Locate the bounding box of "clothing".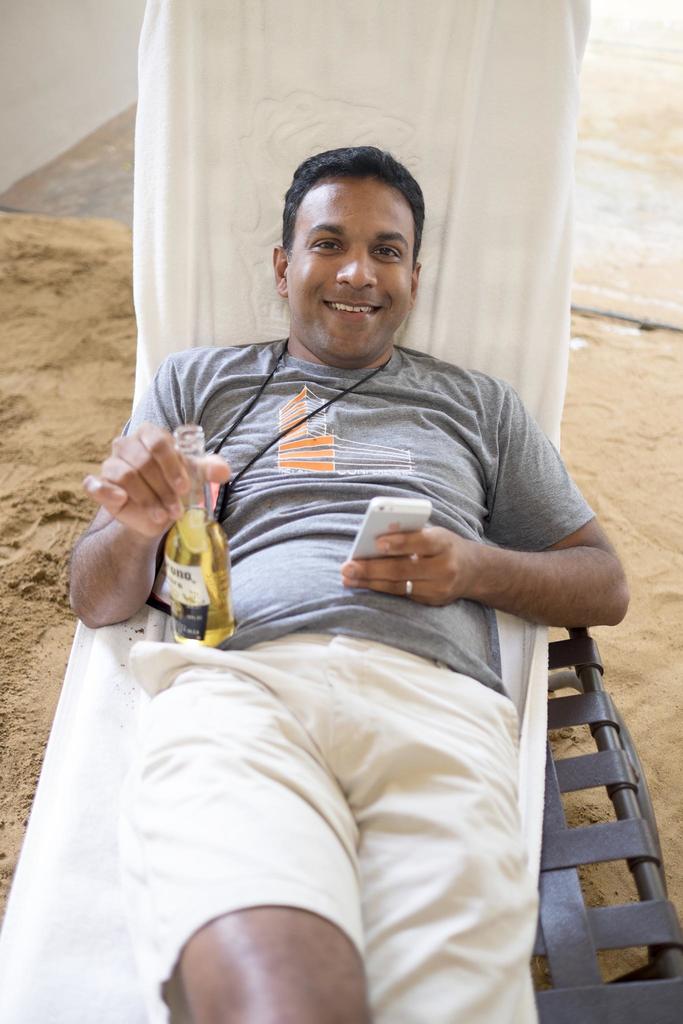
Bounding box: bbox=[108, 328, 602, 1023].
